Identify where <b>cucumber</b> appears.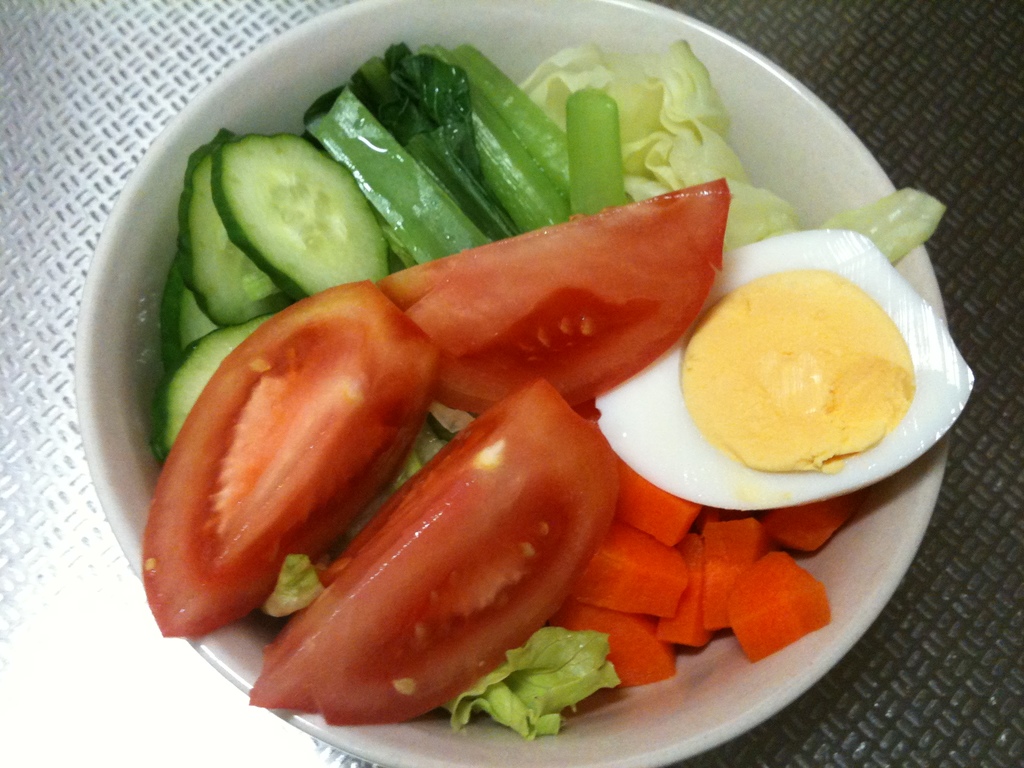
Appears at (157,262,224,367).
